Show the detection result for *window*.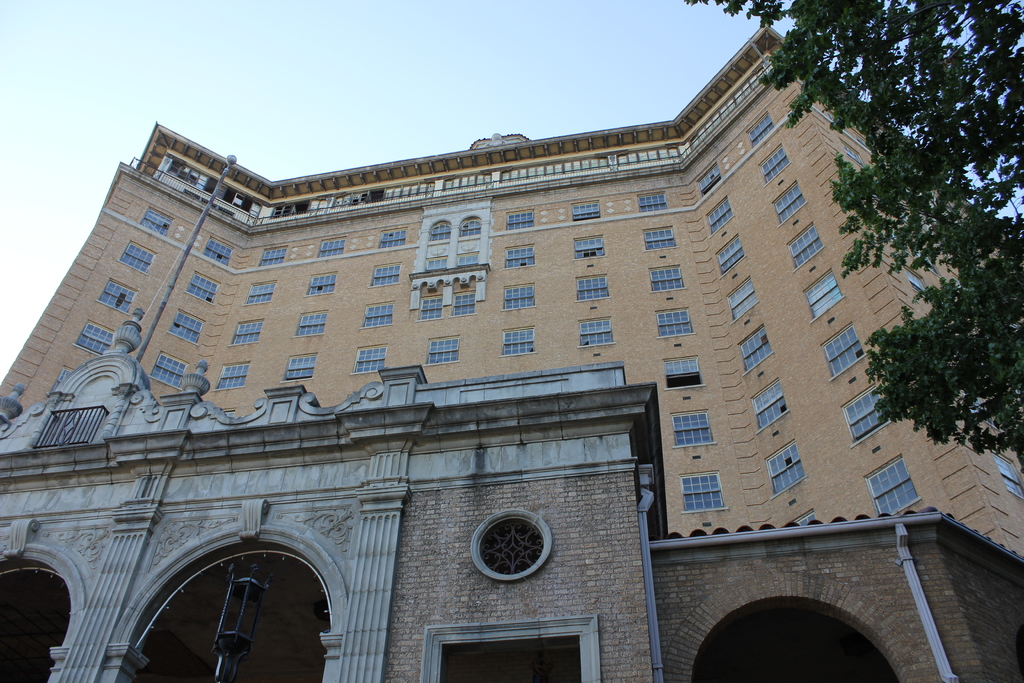
[863, 456, 918, 521].
